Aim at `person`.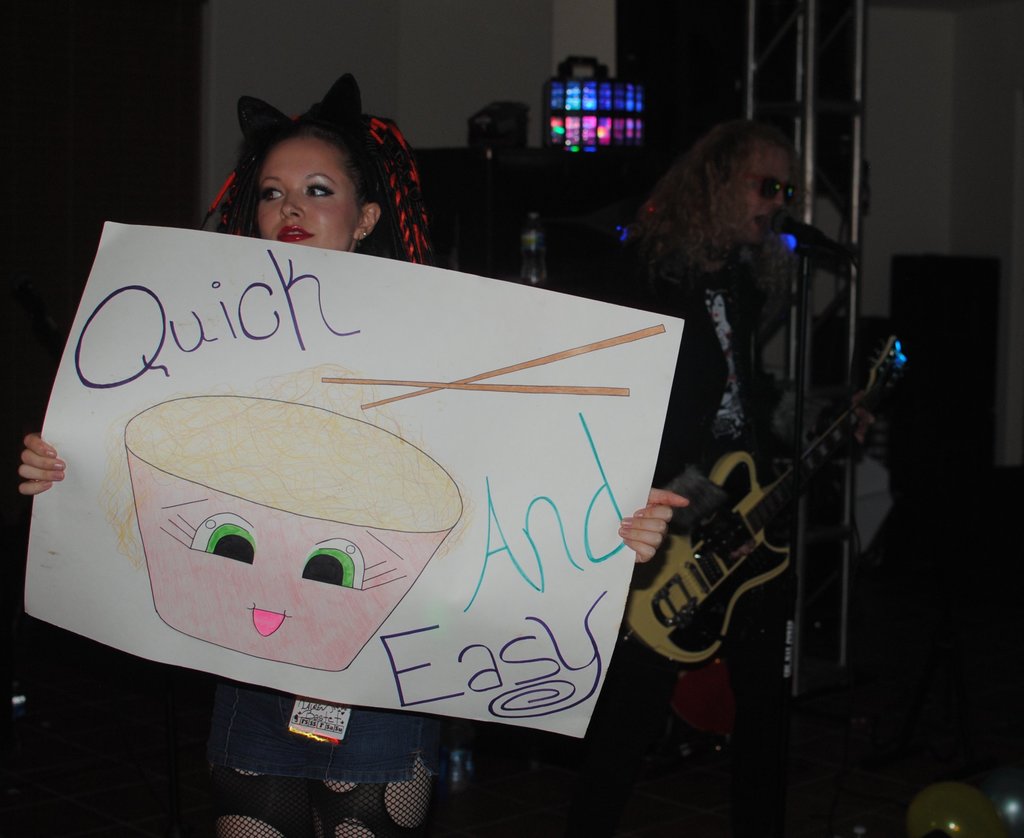
Aimed at [left=16, top=78, right=693, bottom=837].
